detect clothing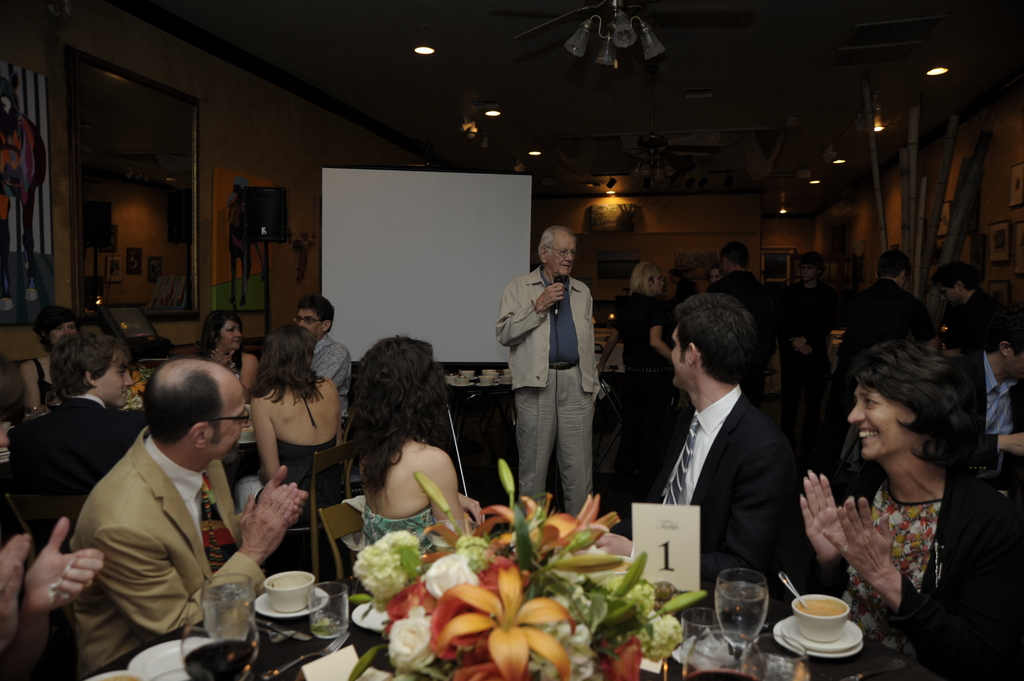
Rect(641, 380, 824, 600)
